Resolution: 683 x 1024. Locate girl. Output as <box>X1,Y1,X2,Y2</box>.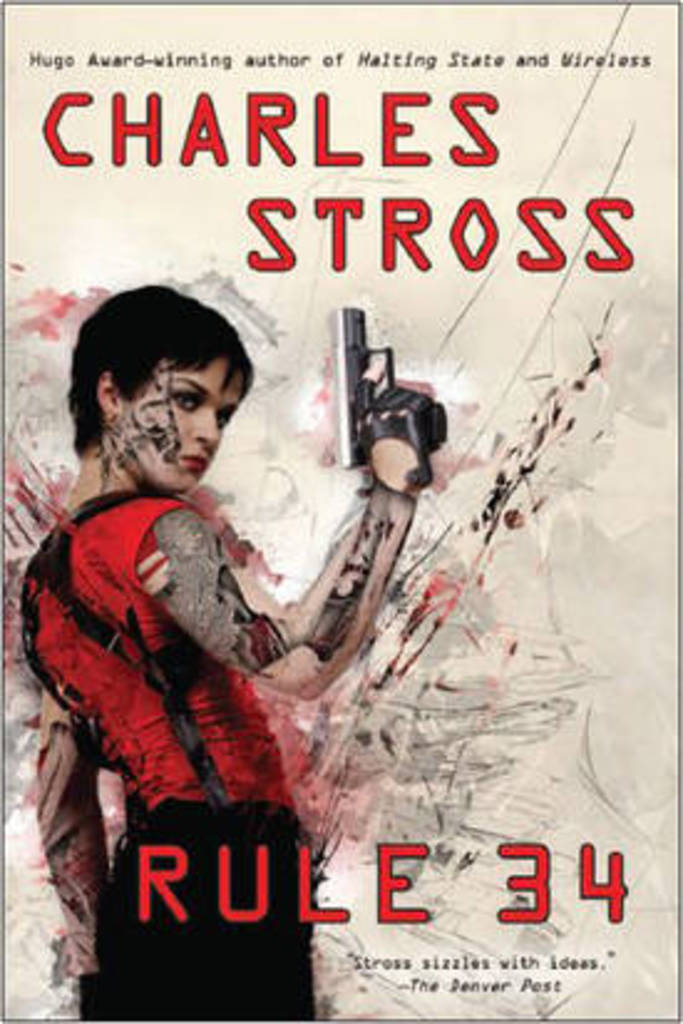
<box>25,278,437,1022</box>.
